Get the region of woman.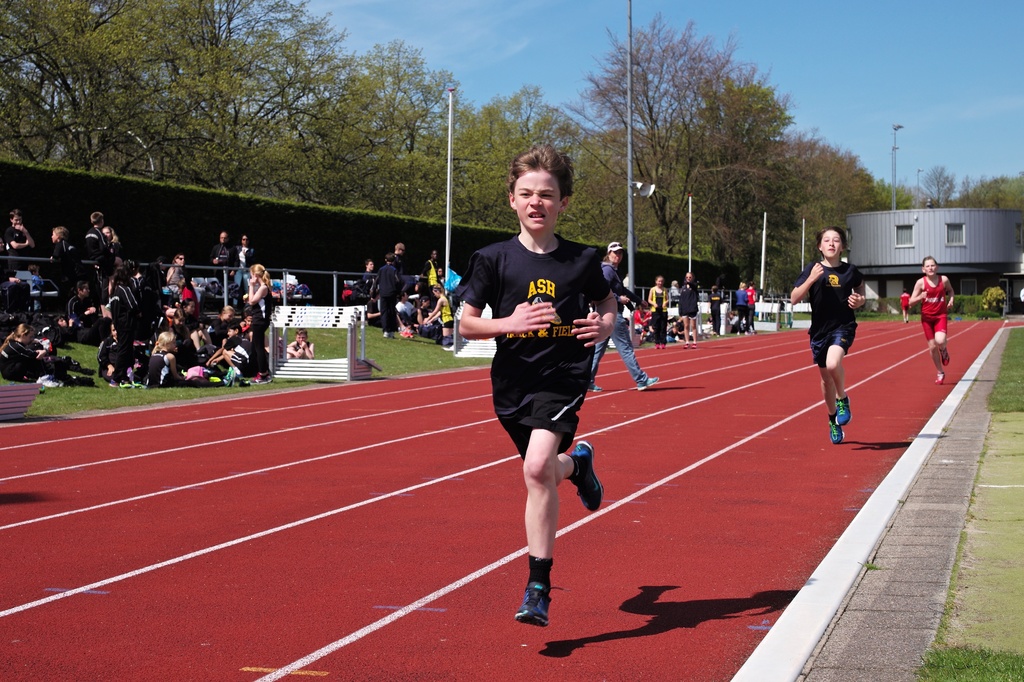
(left=173, top=314, right=199, bottom=361).
